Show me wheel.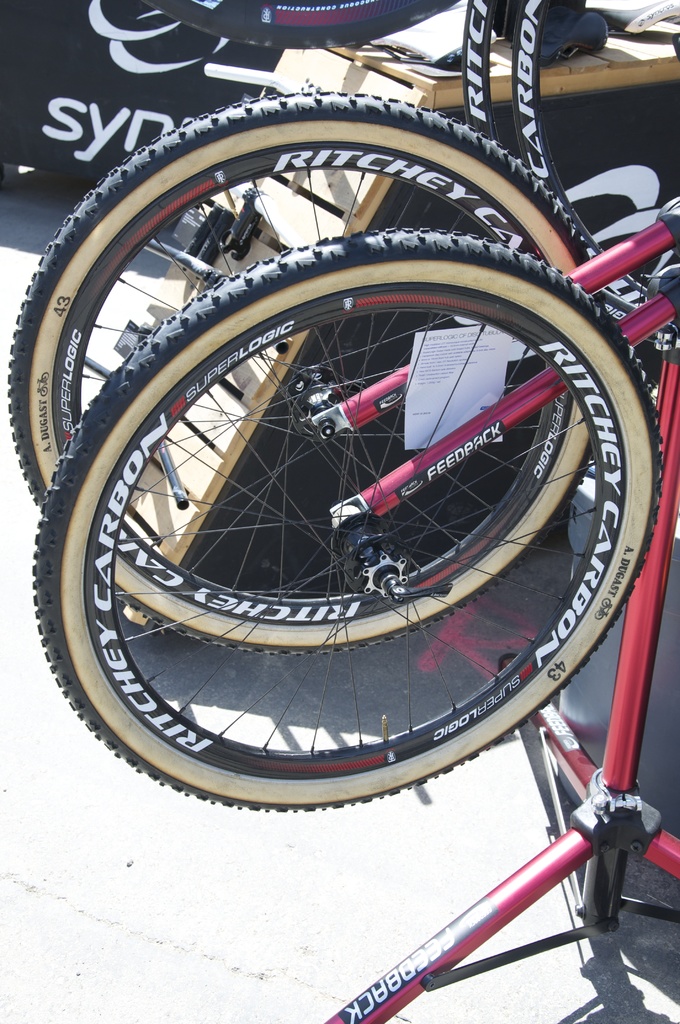
wheel is here: (left=28, top=221, right=676, bottom=810).
